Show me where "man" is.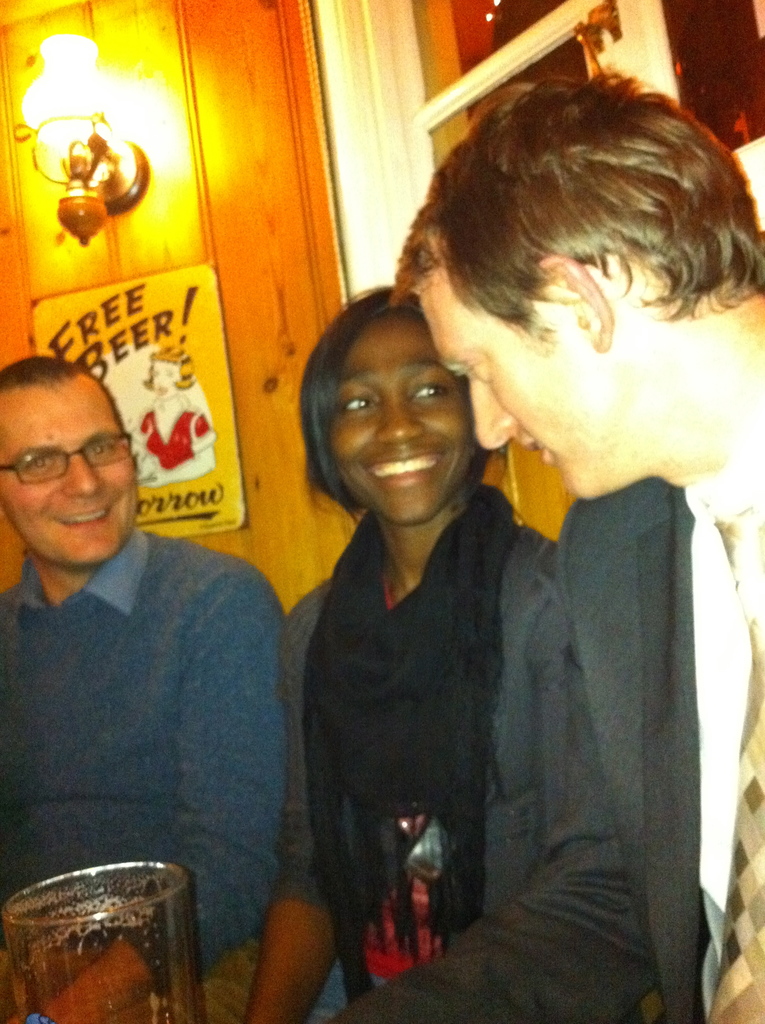
"man" is at BBox(366, 61, 764, 1023).
